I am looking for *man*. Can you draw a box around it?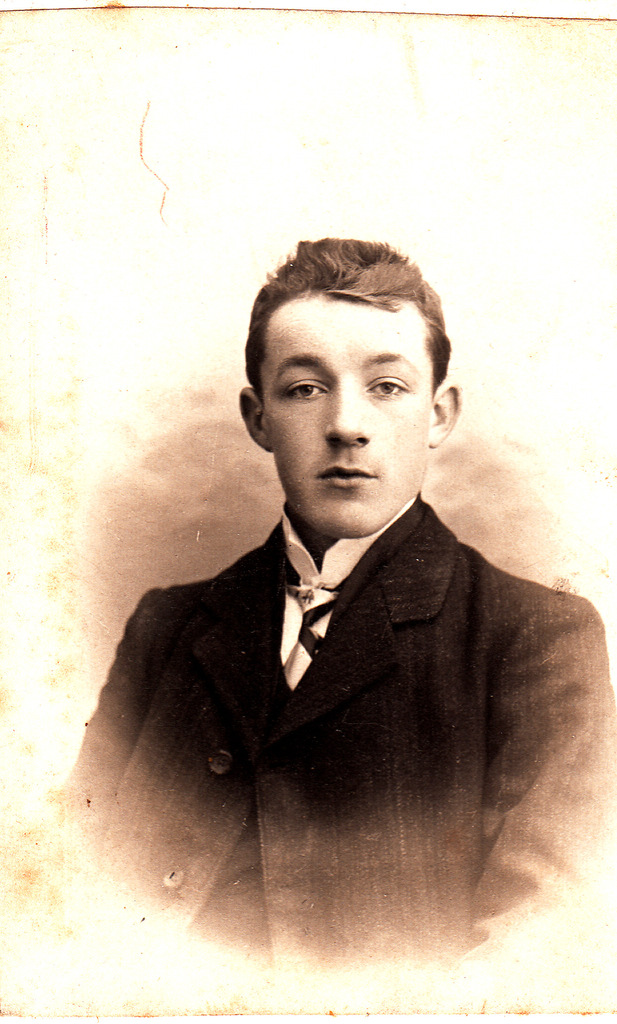
Sure, the bounding box is <box>54,237,616,966</box>.
